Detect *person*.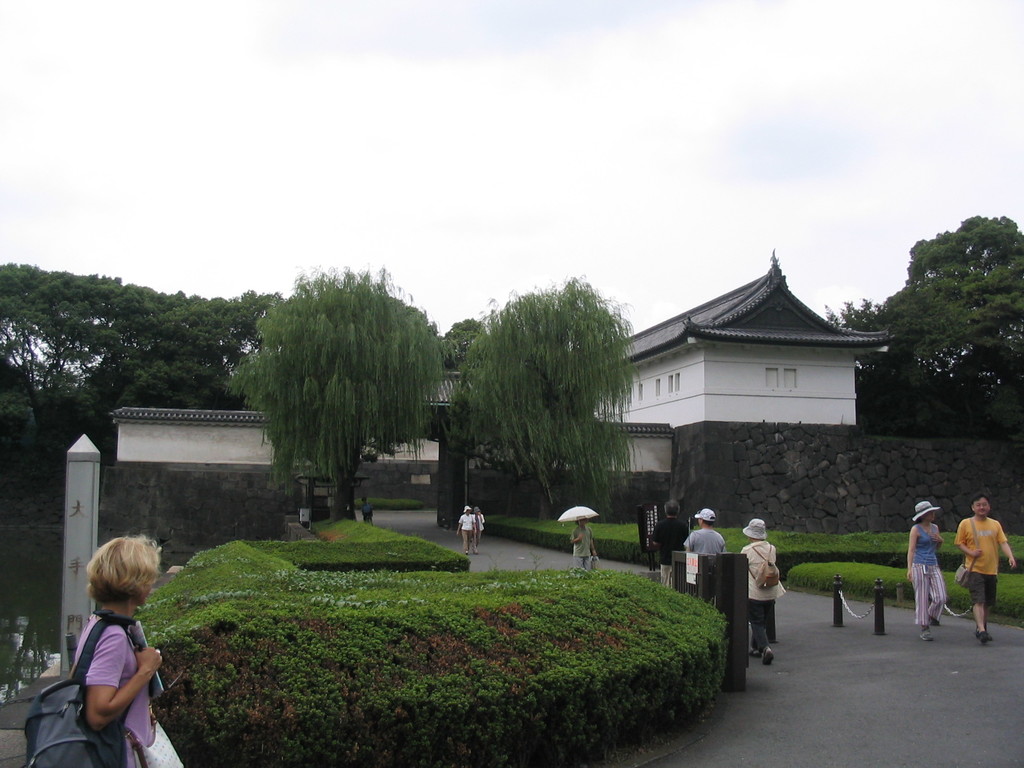
Detected at box(447, 497, 479, 552).
